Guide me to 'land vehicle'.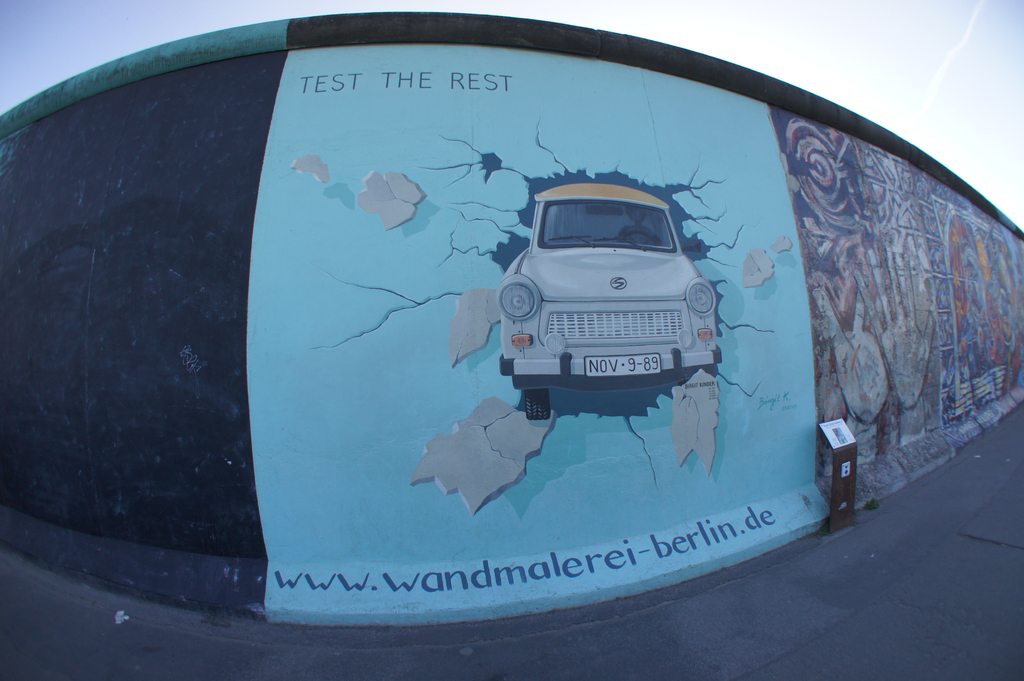
Guidance: (x1=502, y1=178, x2=713, y2=419).
